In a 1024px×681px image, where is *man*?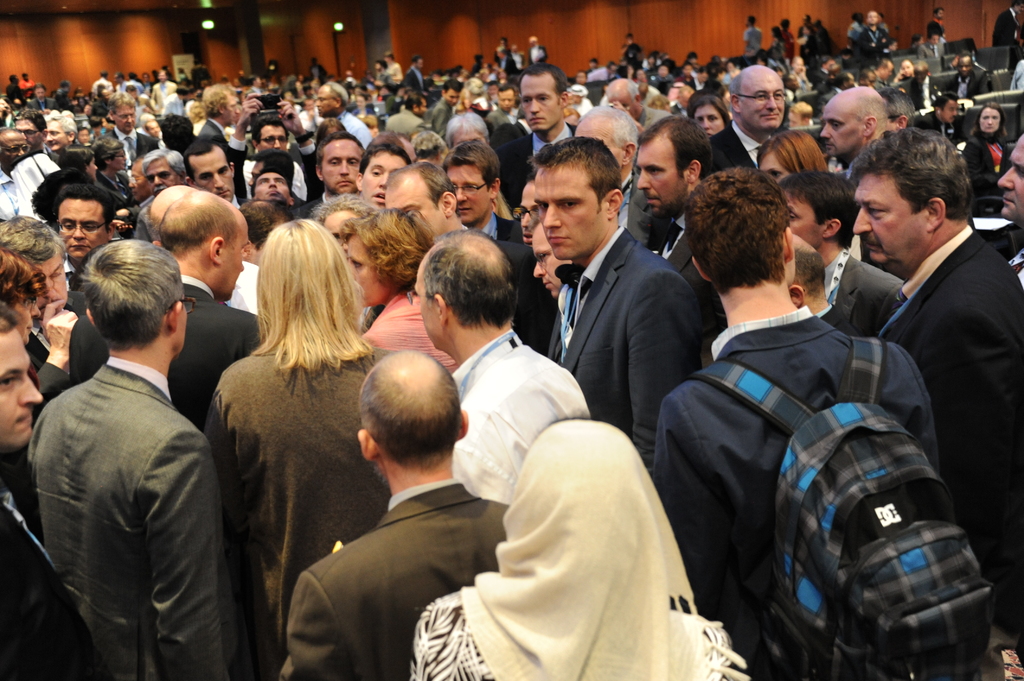
{"left": 237, "top": 195, "right": 285, "bottom": 259}.
